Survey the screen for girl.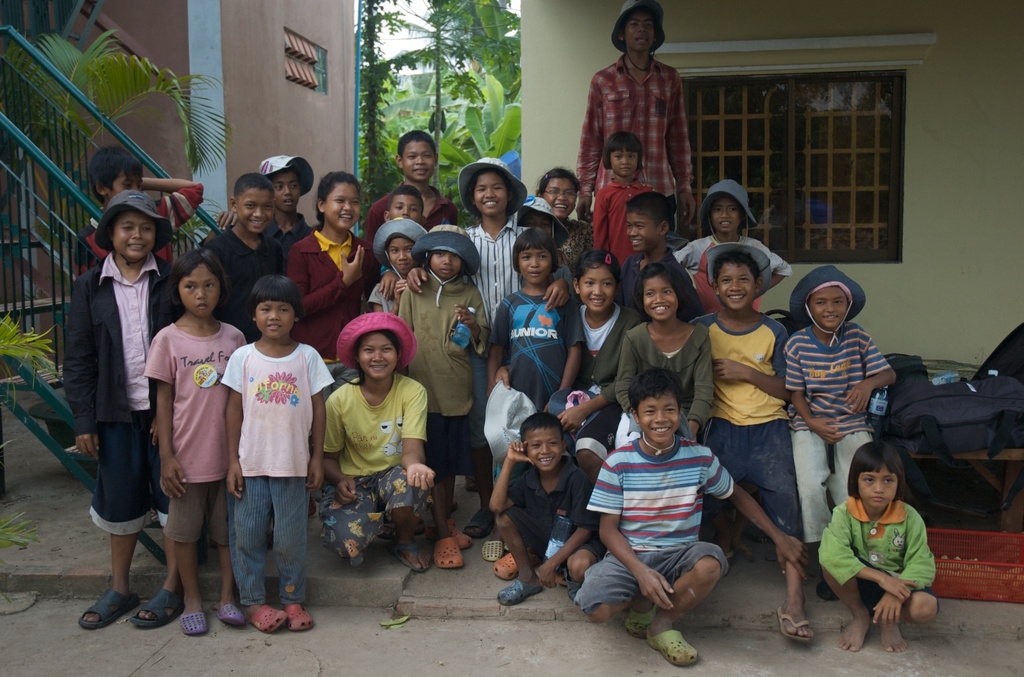
Survey found: region(321, 312, 438, 574).
